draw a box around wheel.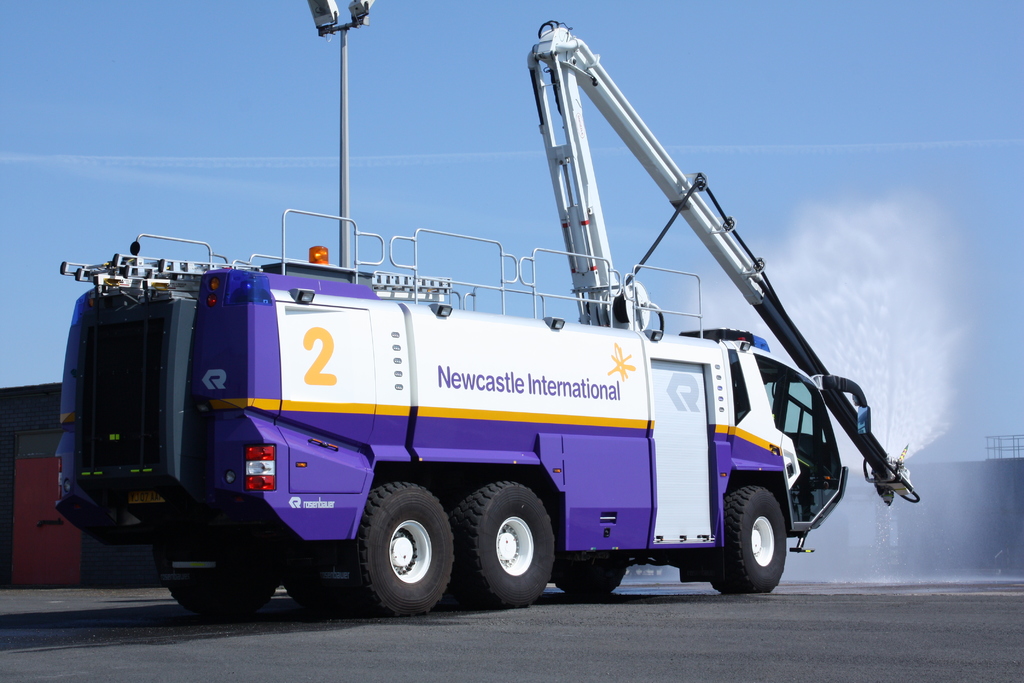
left=713, top=484, right=786, bottom=594.
